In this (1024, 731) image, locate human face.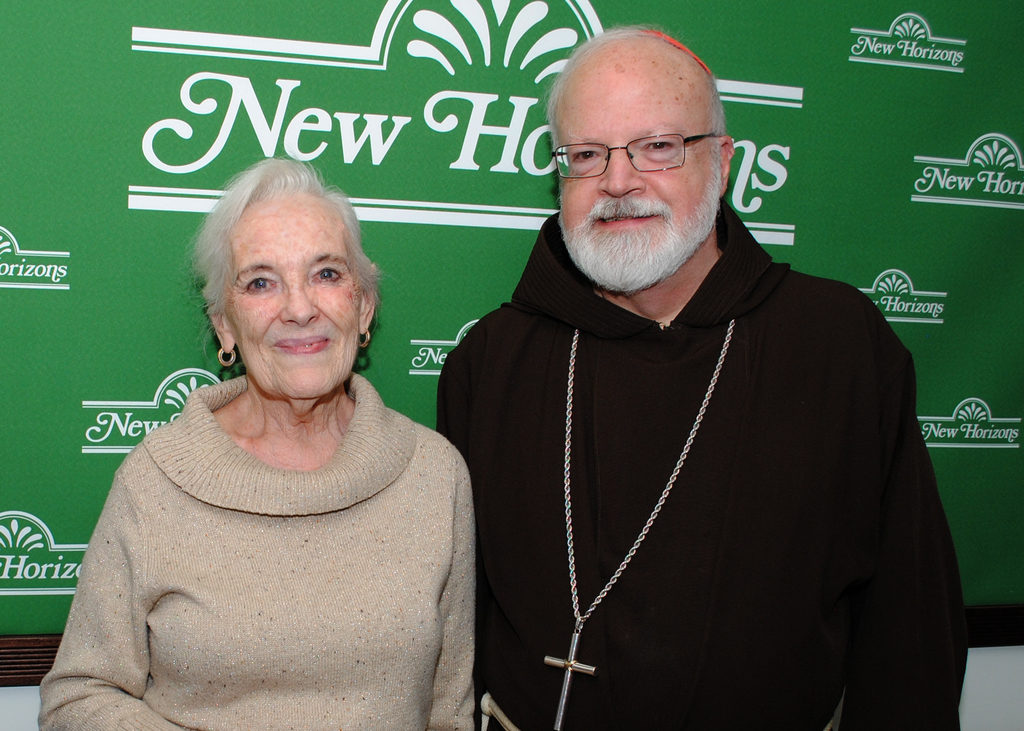
Bounding box: {"x1": 556, "y1": 63, "x2": 714, "y2": 286}.
